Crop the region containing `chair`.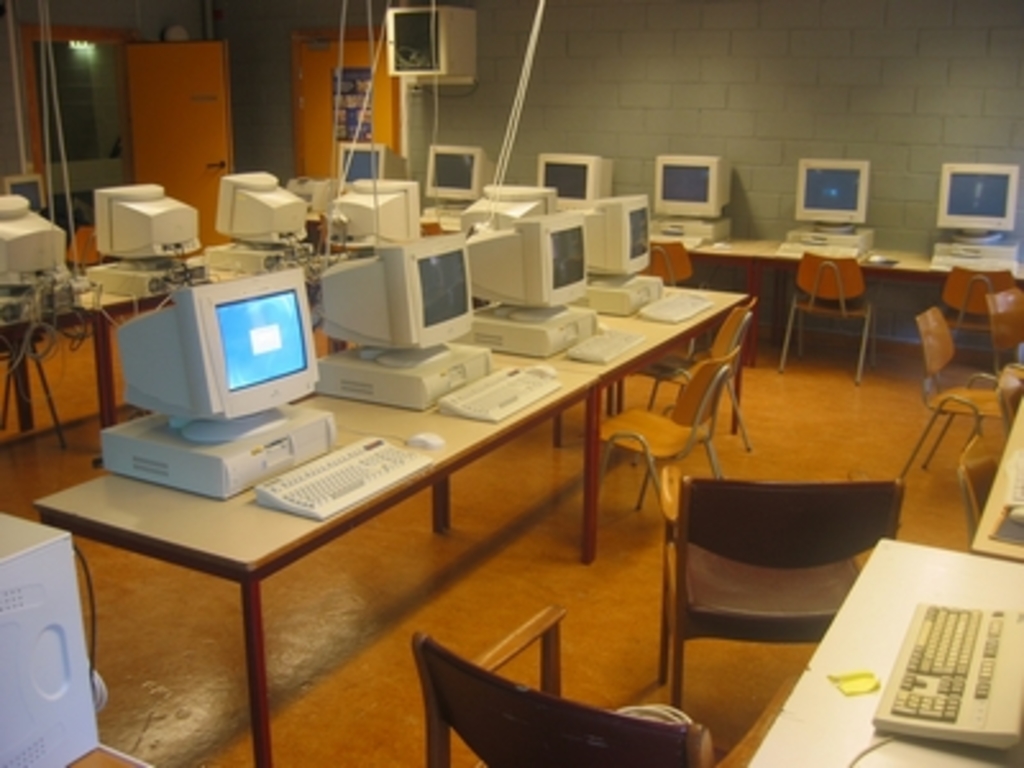
Crop region: BBox(589, 340, 740, 527).
